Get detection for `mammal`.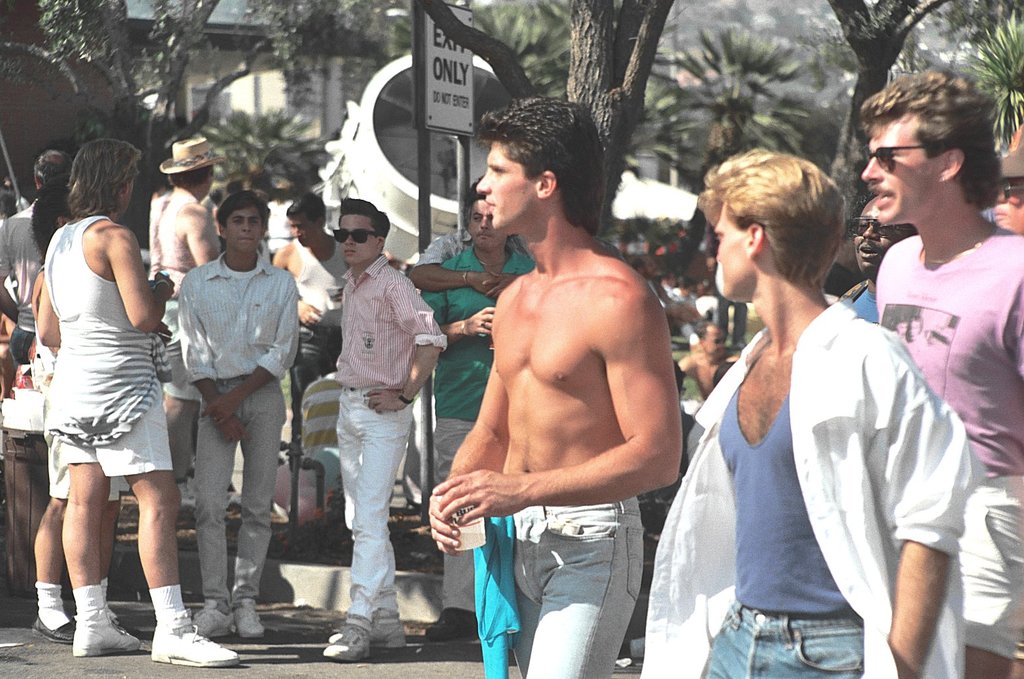
Detection: <bbox>16, 164, 179, 616</bbox>.
